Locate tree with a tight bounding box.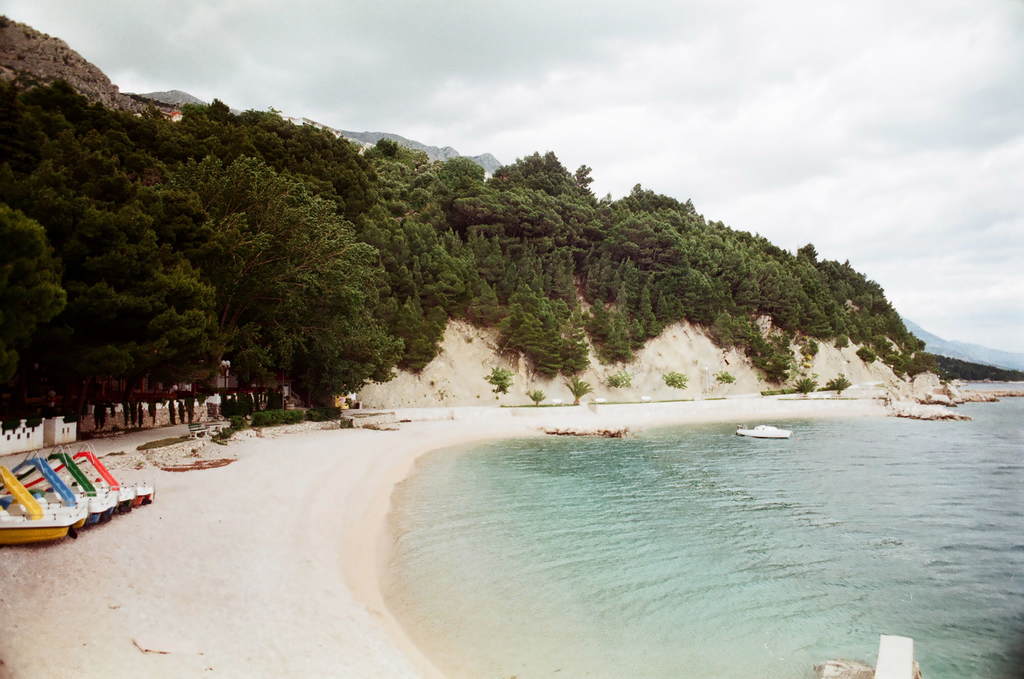
[left=157, top=186, right=208, bottom=261].
